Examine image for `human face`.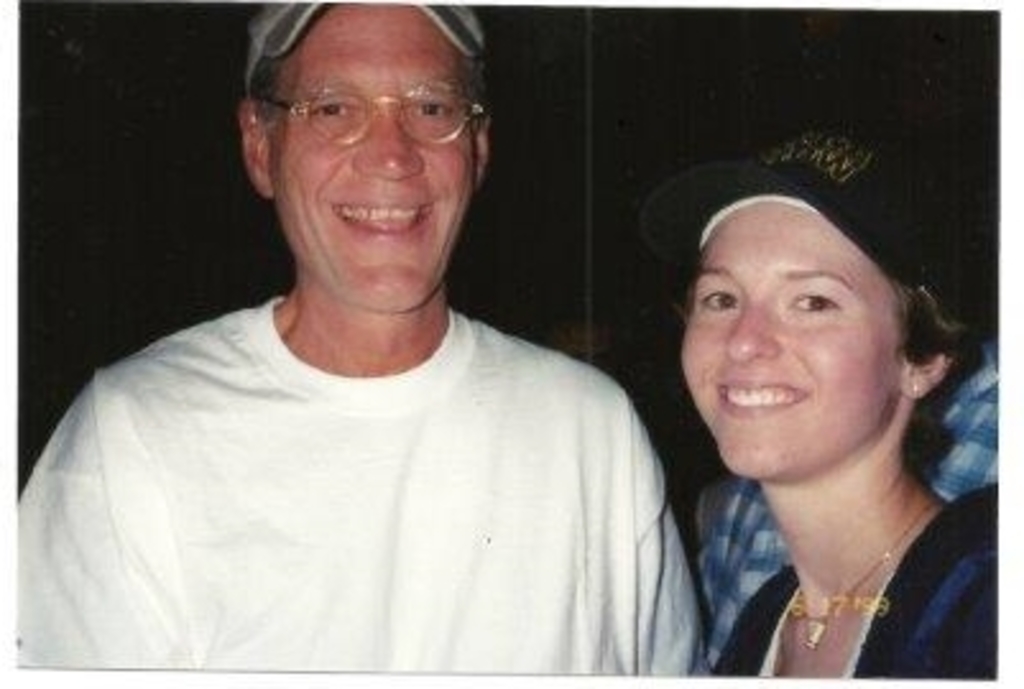
Examination result: x1=682, y1=199, x2=901, y2=477.
